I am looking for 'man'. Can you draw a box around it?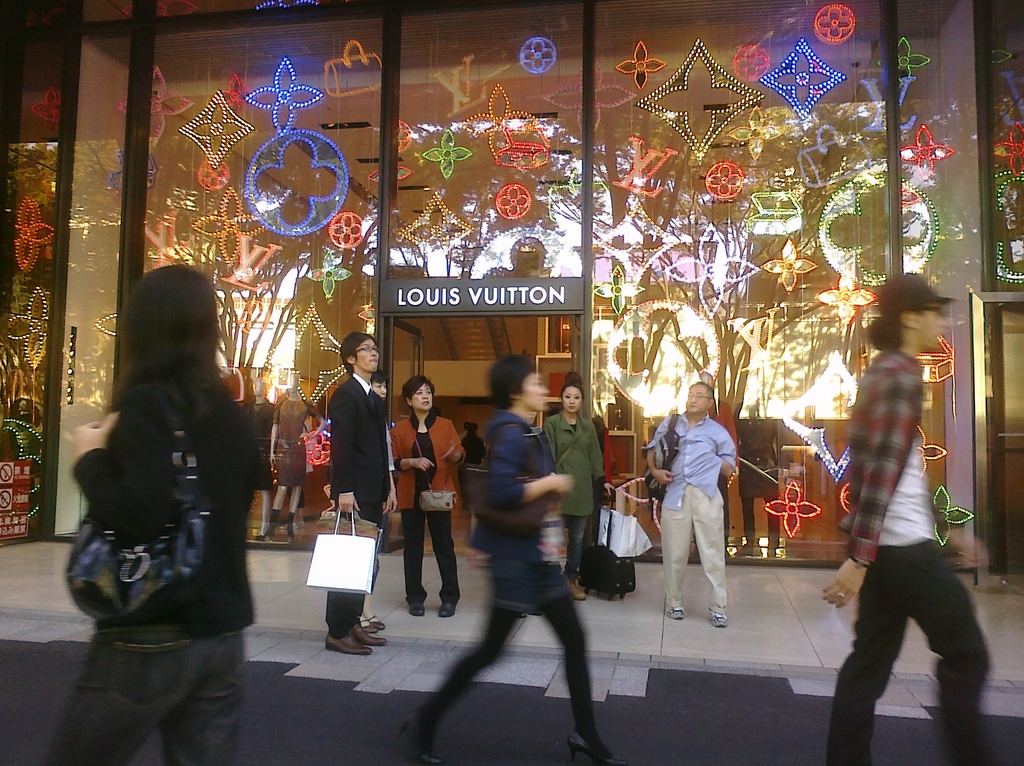
Sure, the bounding box is x1=642 y1=384 x2=738 y2=630.
